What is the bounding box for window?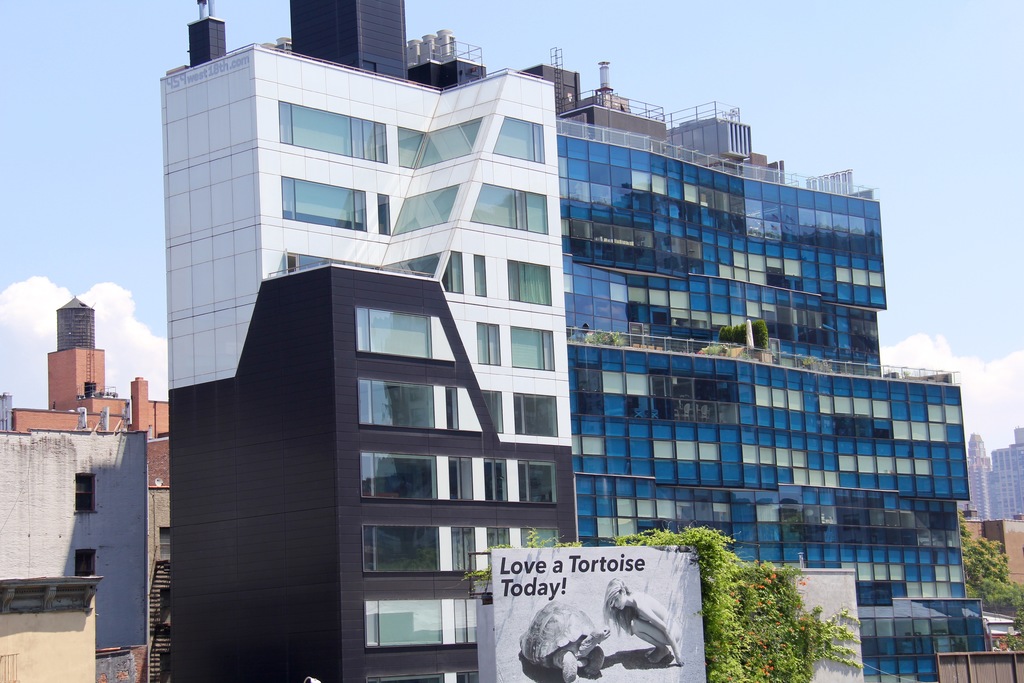
bbox(443, 252, 465, 293).
